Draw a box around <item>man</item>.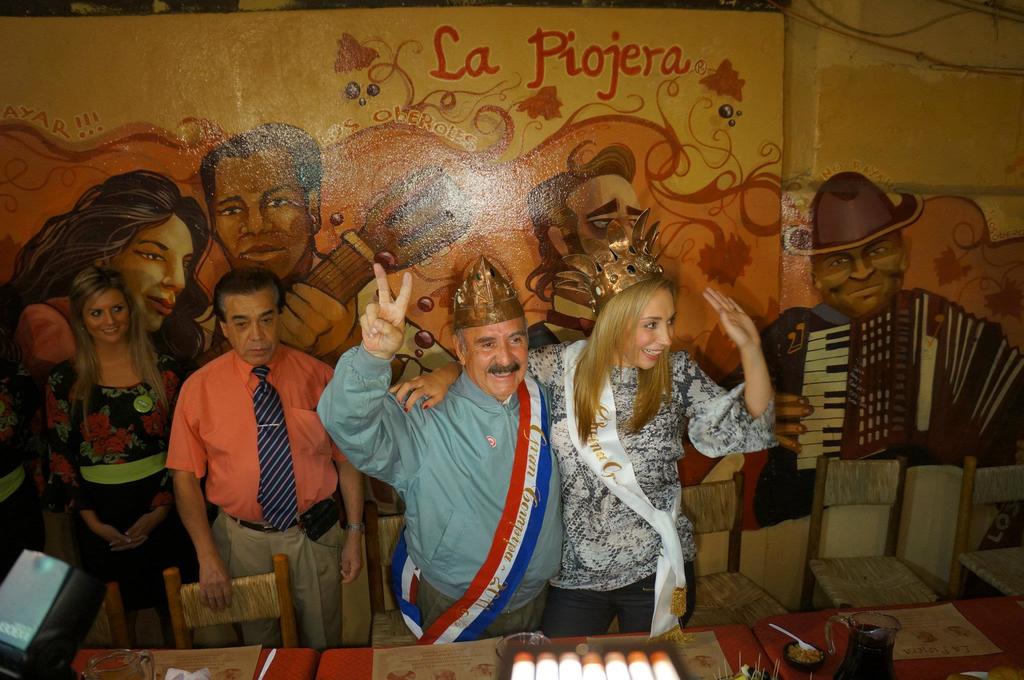
<box>680,172,1023,535</box>.
